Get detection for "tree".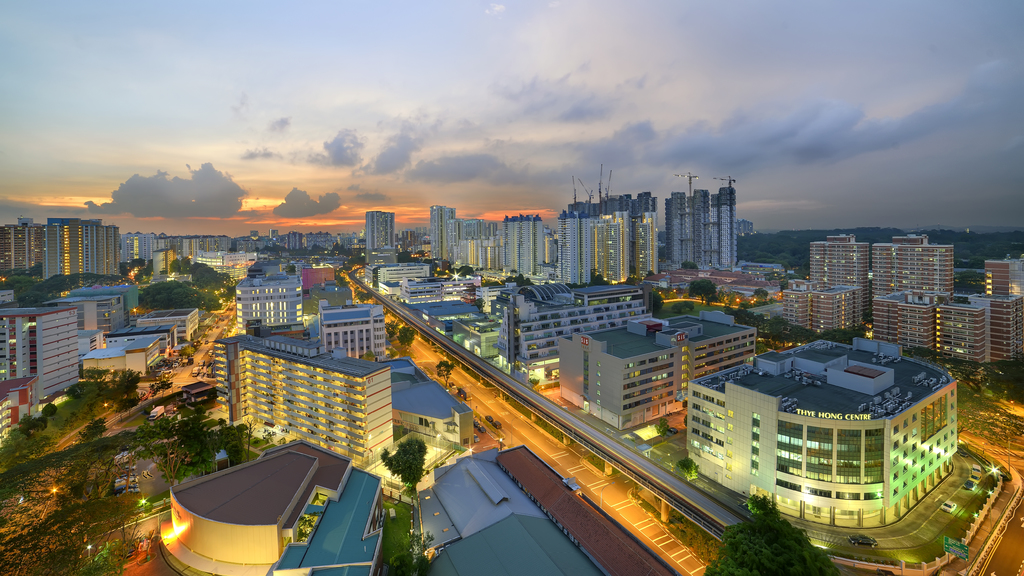
Detection: pyautogui.locateOnScreen(383, 317, 401, 340).
